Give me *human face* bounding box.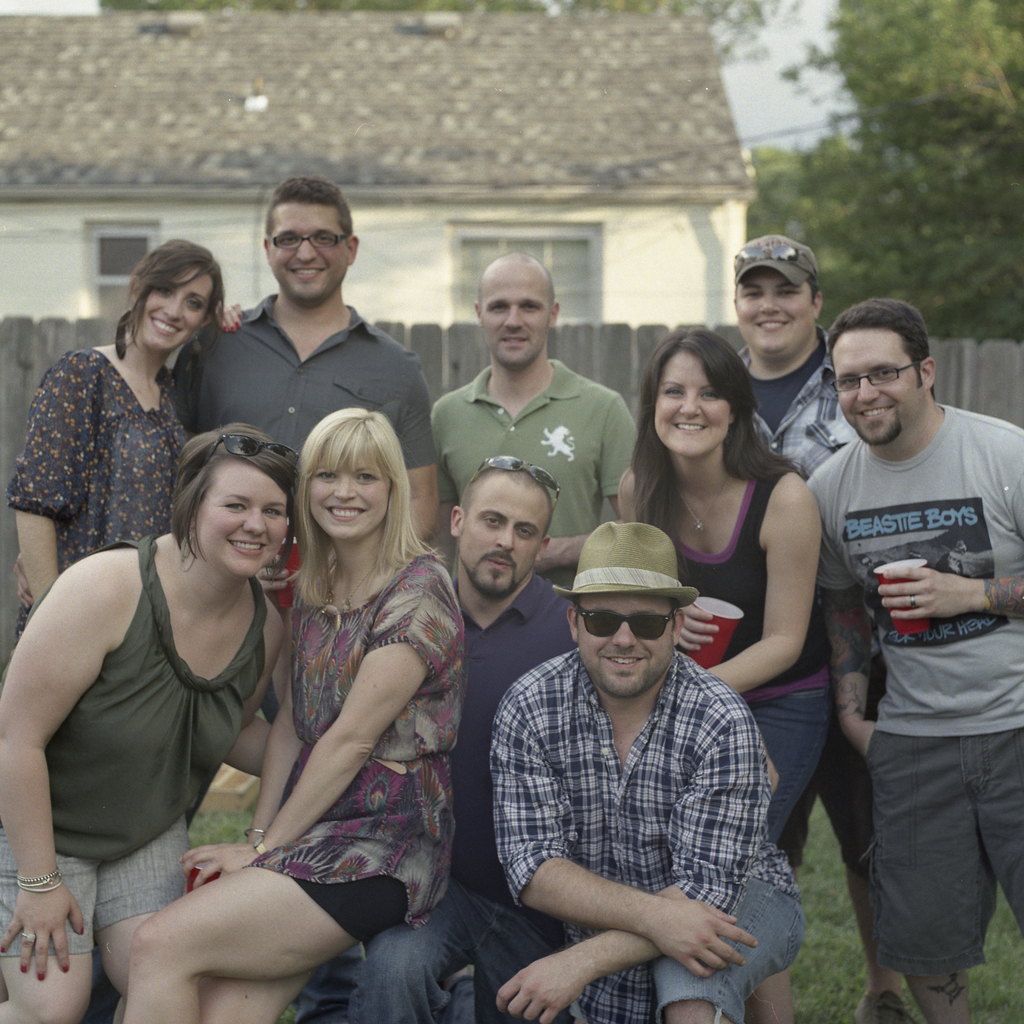
detection(479, 268, 550, 364).
